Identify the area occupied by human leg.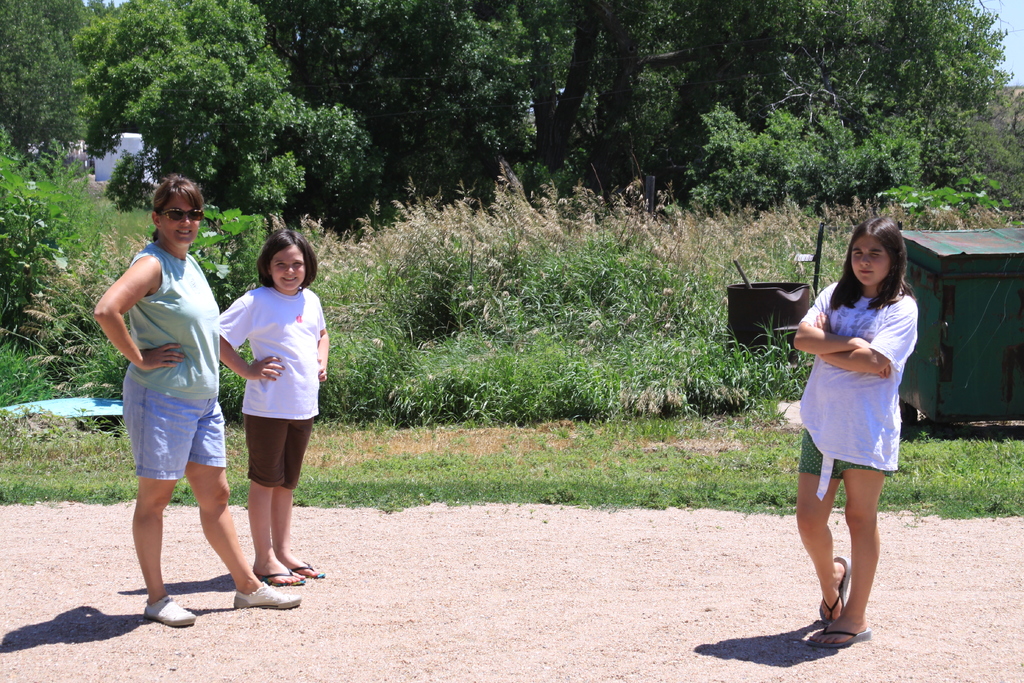
Area: [799, 441, 877, 636].
